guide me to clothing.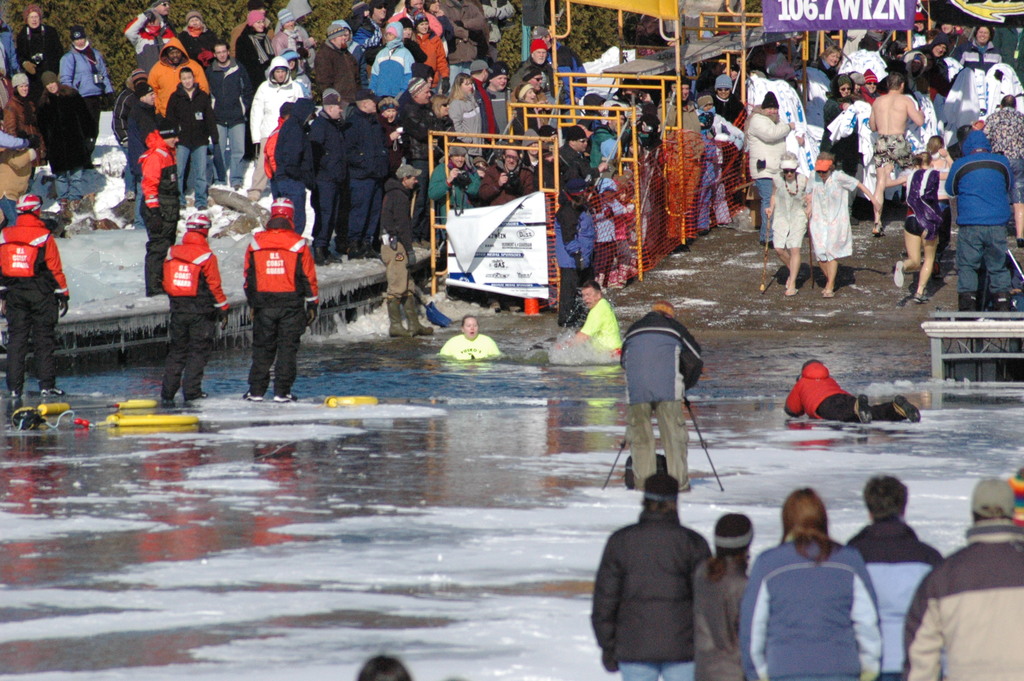
Guidance: bbox=(242, 234, 312, 386).
